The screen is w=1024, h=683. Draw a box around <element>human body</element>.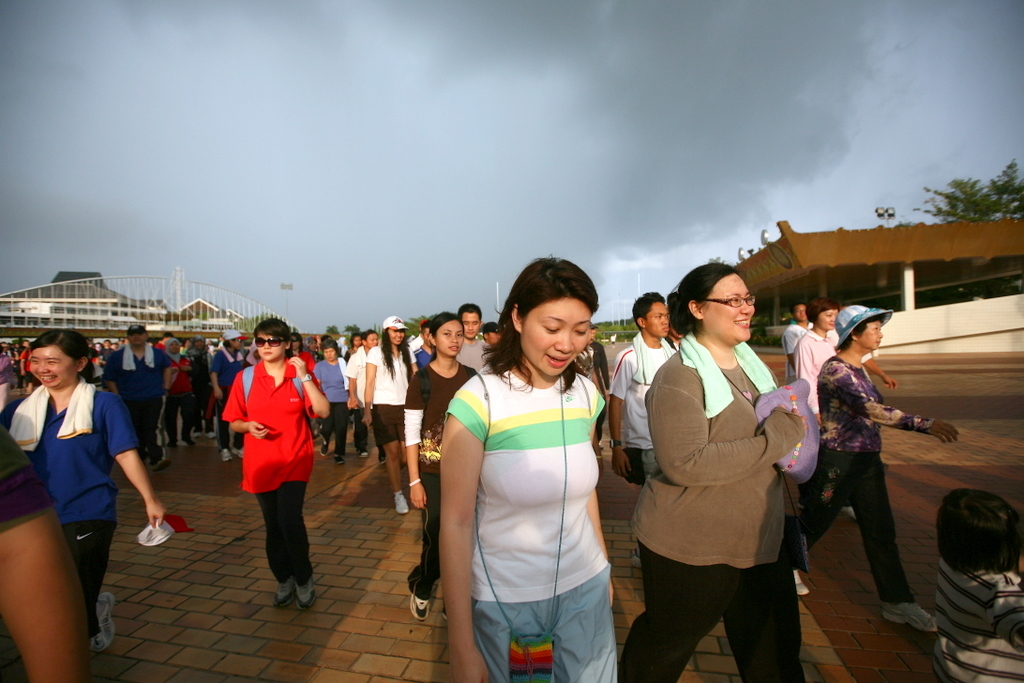
x1=98, y1=328, x2=170, y2=463.
